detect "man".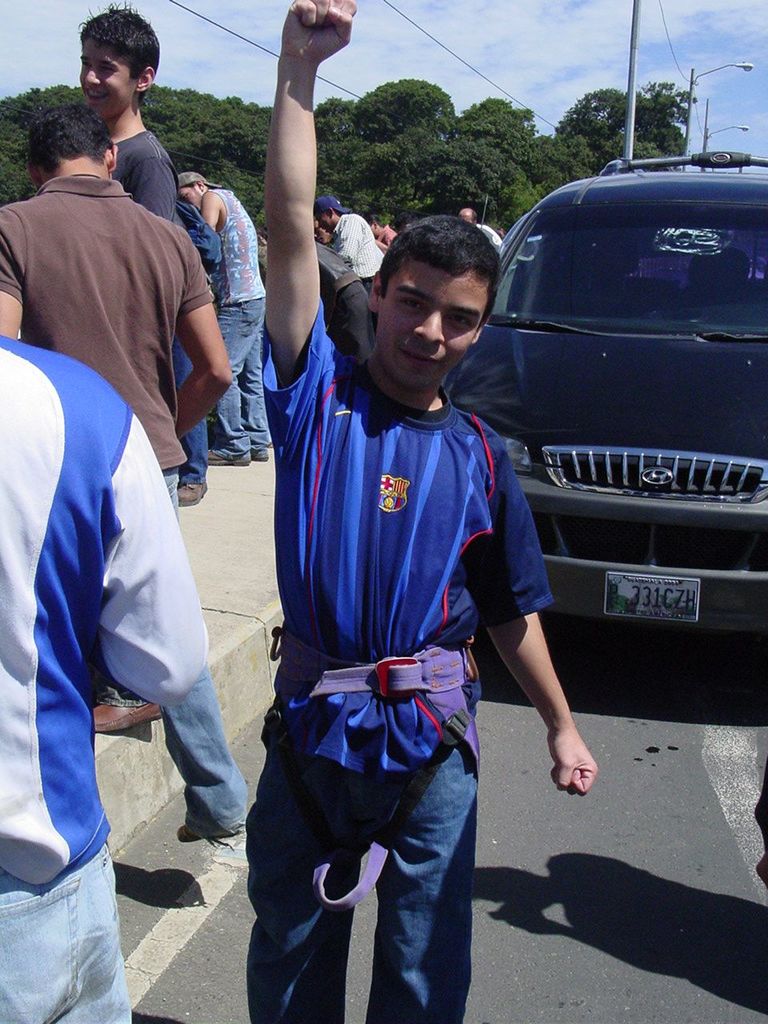
Detected at bbox=(314, 194, 387, 330).
